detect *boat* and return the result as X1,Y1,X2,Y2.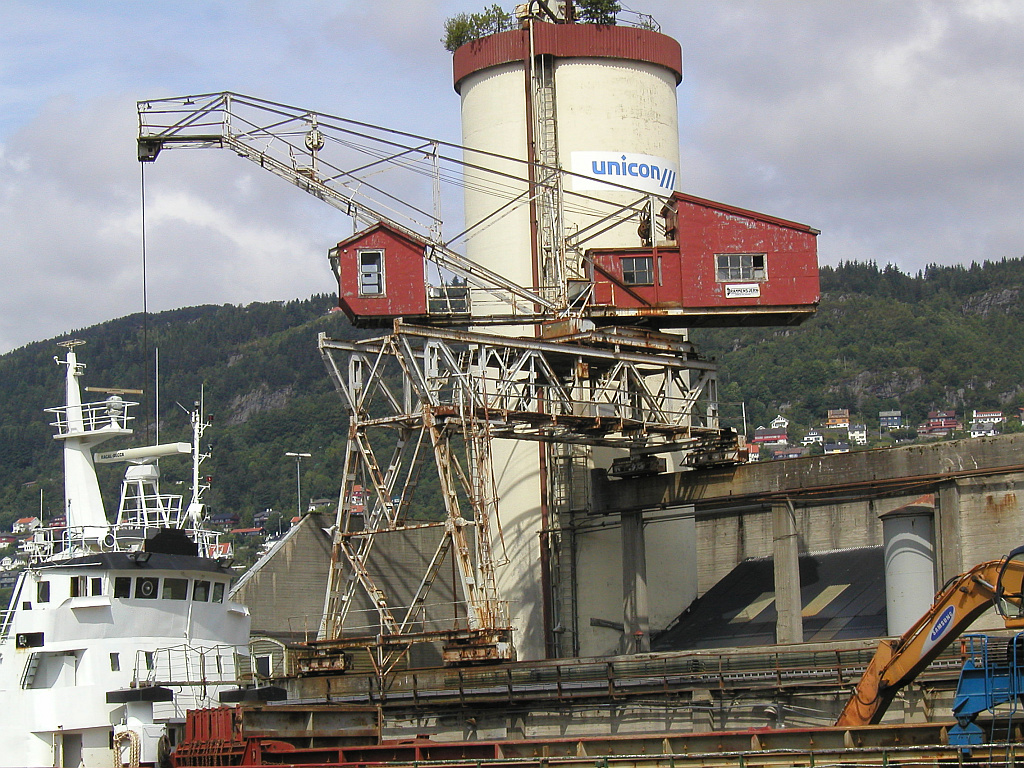
141,0,1023,767.
